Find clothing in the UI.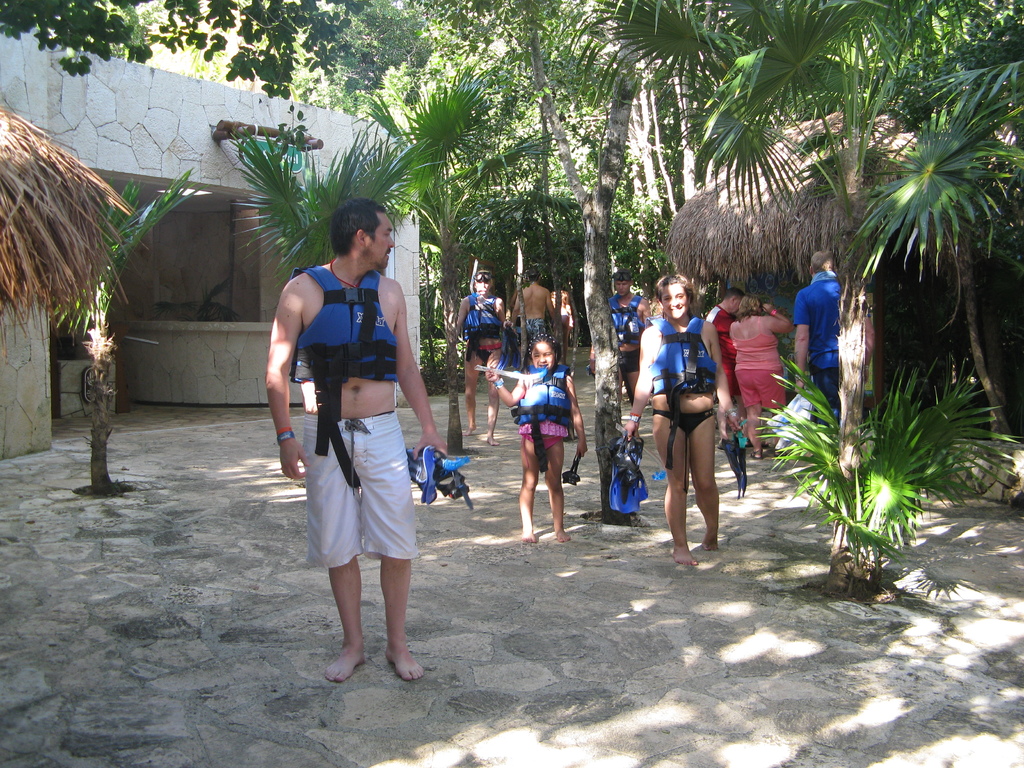
UI element at crop(733, 314, 781, 409).
